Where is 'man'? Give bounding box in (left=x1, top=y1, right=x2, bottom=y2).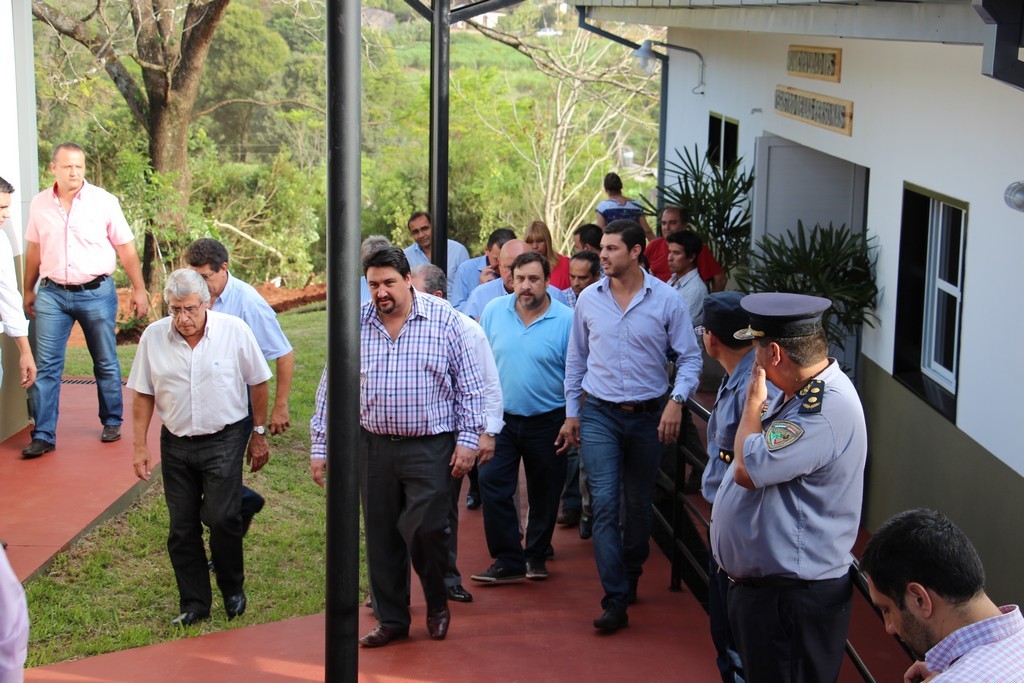
(left=0, top=169, right=36, bottom=551).
